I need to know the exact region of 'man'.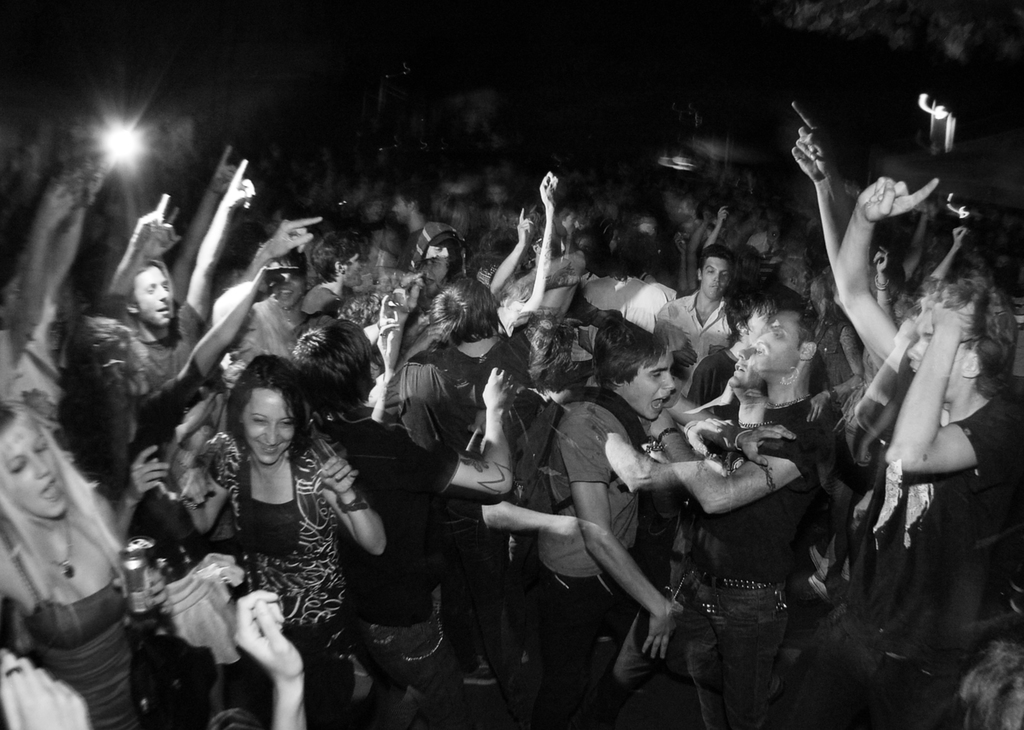
Region: <bbox>479, 318, 696, 709</bbox>.
